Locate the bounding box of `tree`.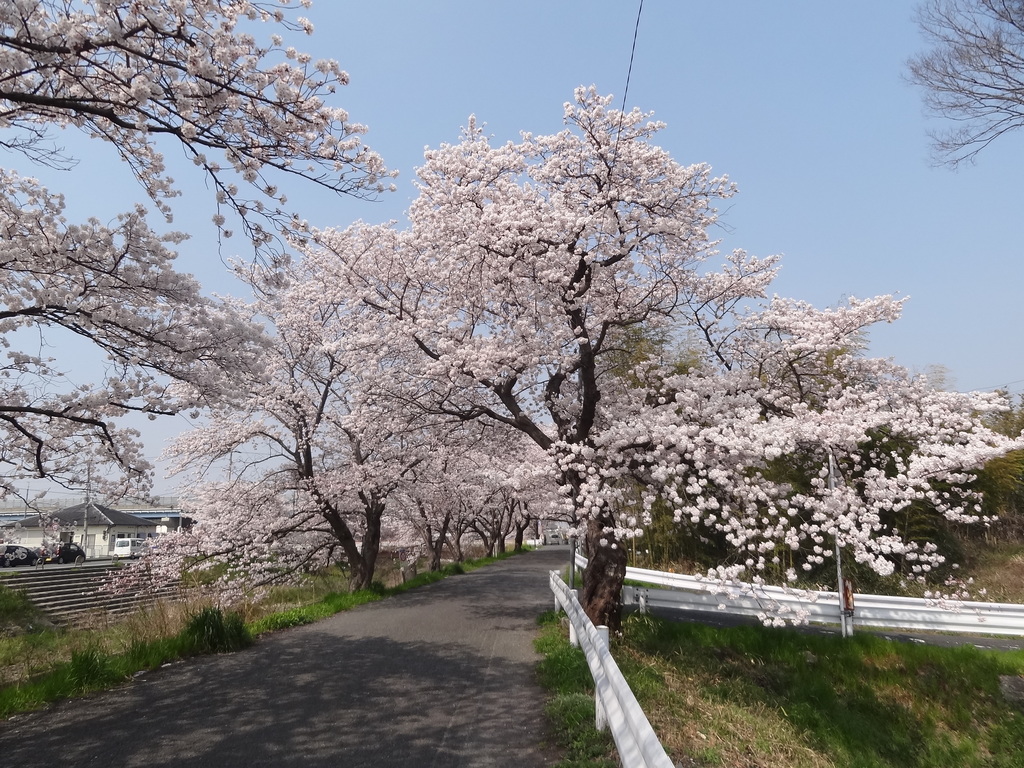
Bounding box: 895,0,1023,178.
